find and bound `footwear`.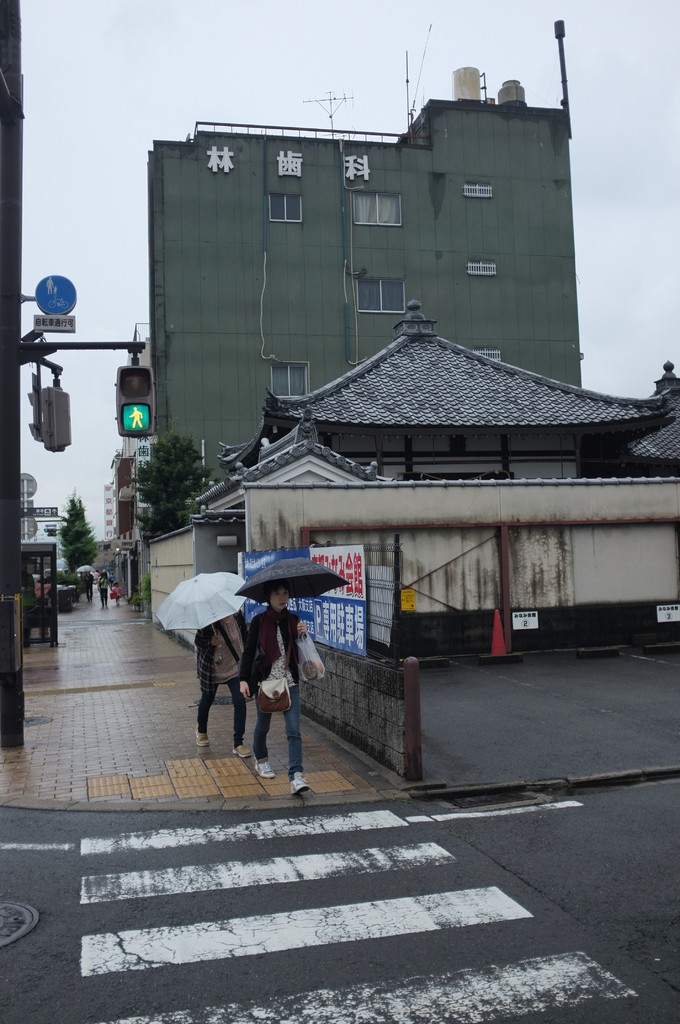
Bound: crop(232, 745, 253, 755).
